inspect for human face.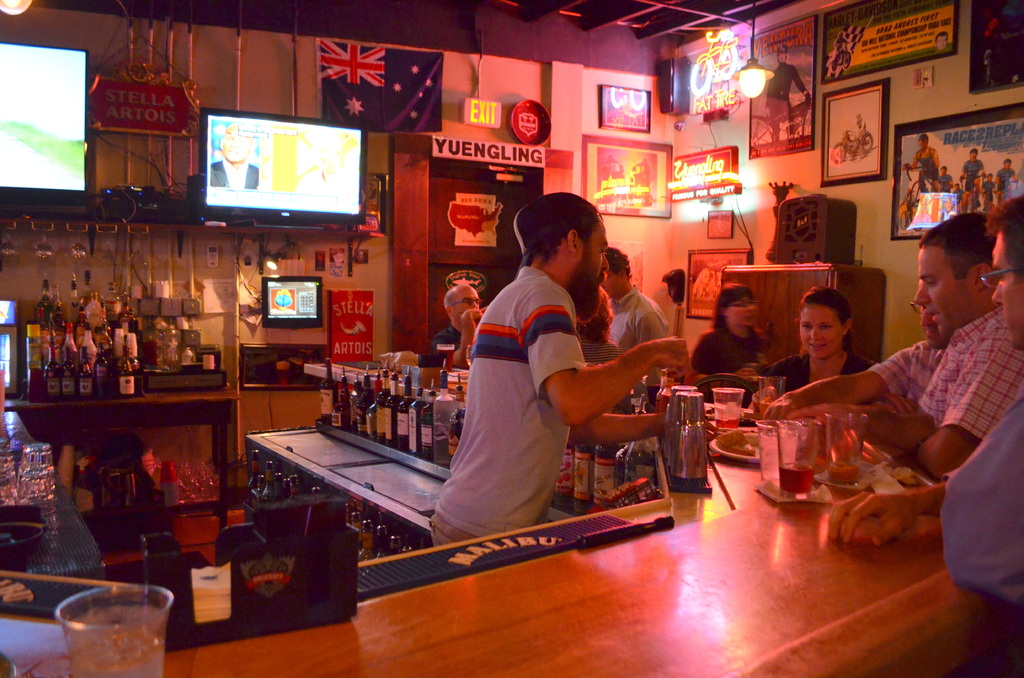
Inspection: 988/235/1023/344.
